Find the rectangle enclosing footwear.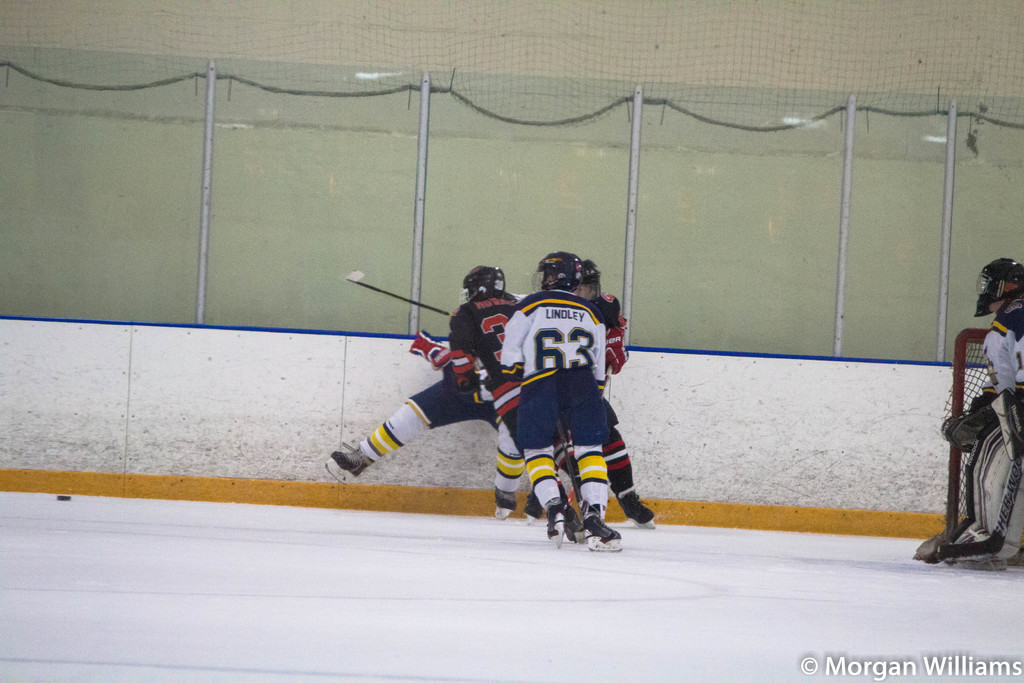
Rect(493, 498, 515, 520).
